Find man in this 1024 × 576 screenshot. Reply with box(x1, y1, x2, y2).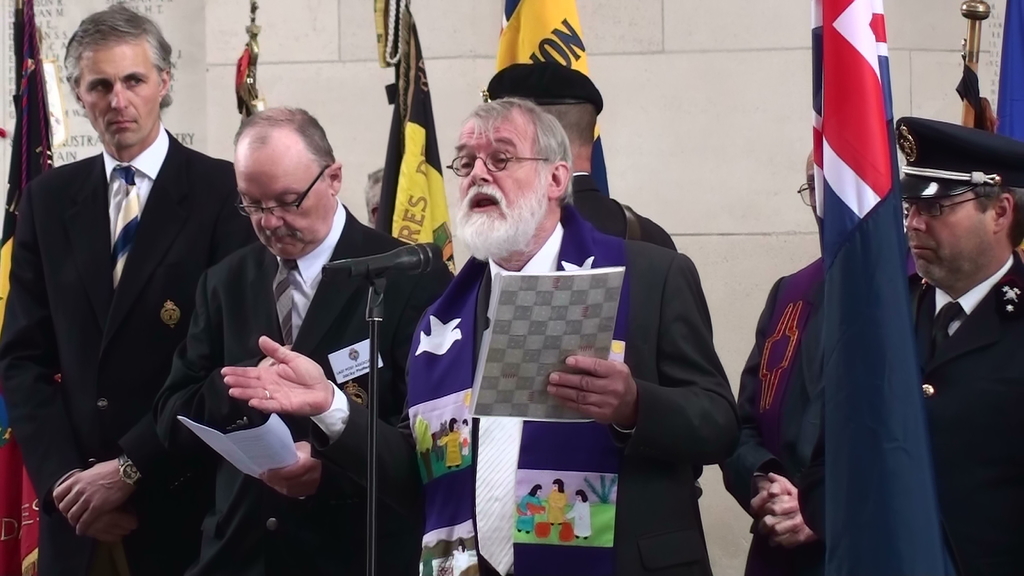
box(224, 98, 739, 575).
